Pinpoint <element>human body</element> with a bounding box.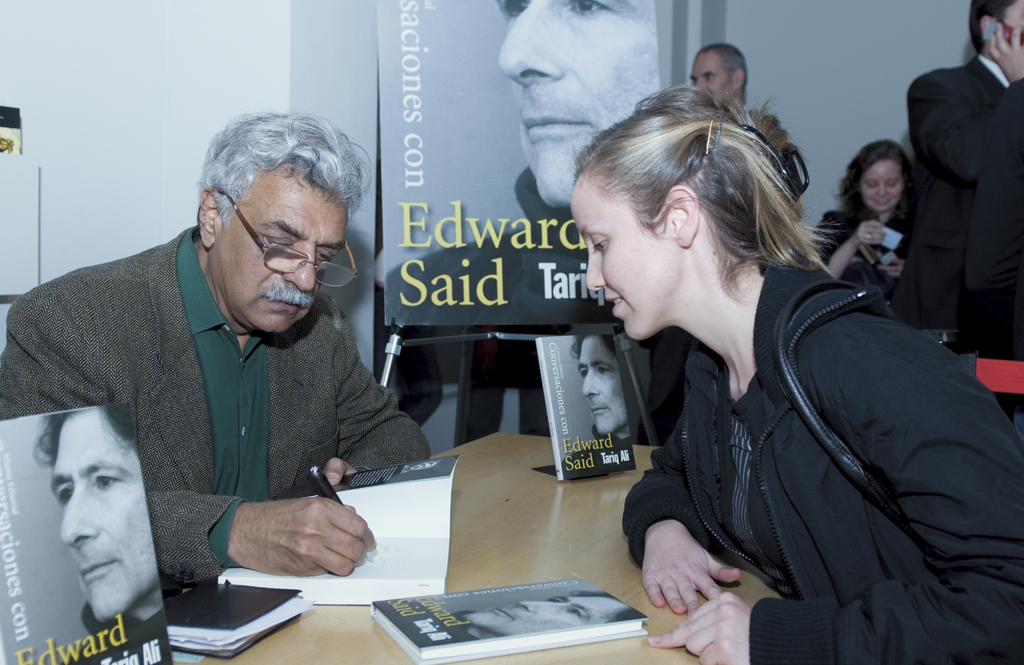
box=[19, 144, 434, 625].
